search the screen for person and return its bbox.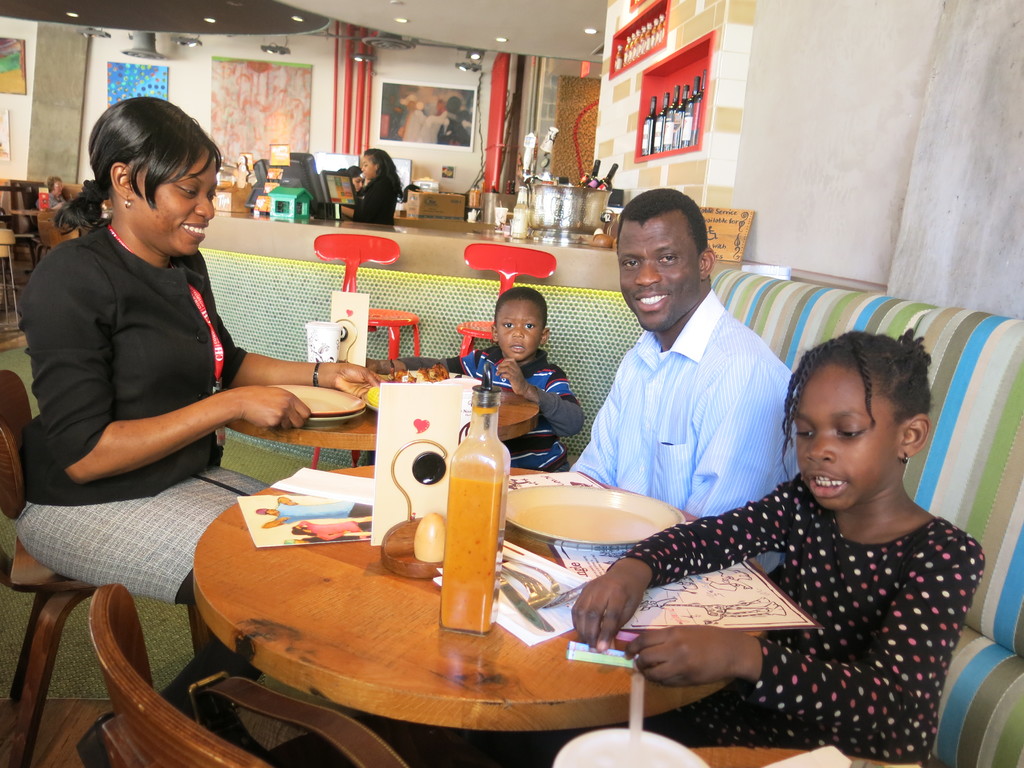
Found: (left=387, top=282, right=586, bottom=462).
